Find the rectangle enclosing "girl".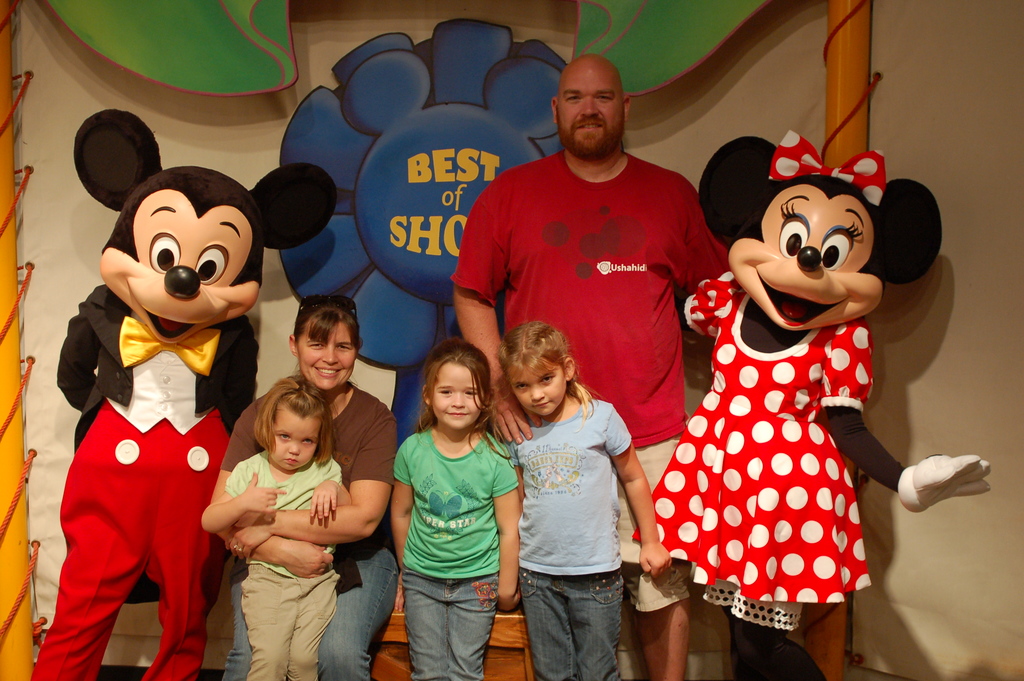
496:318:673:680.
